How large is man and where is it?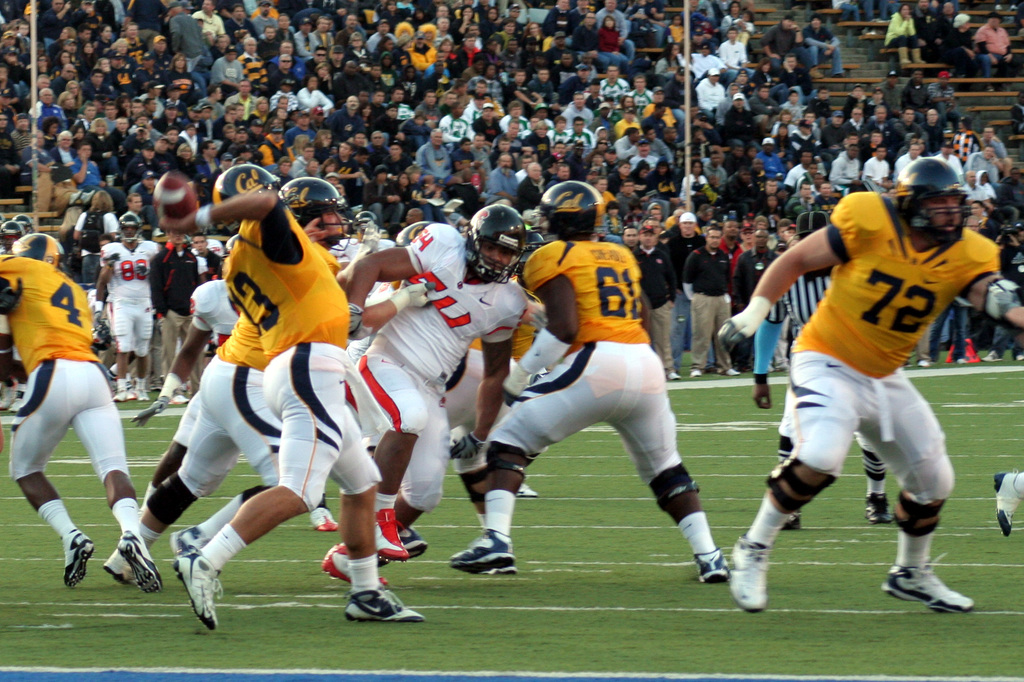
Bounding box: x1=620, y1=227, x2=641, y2=250.
